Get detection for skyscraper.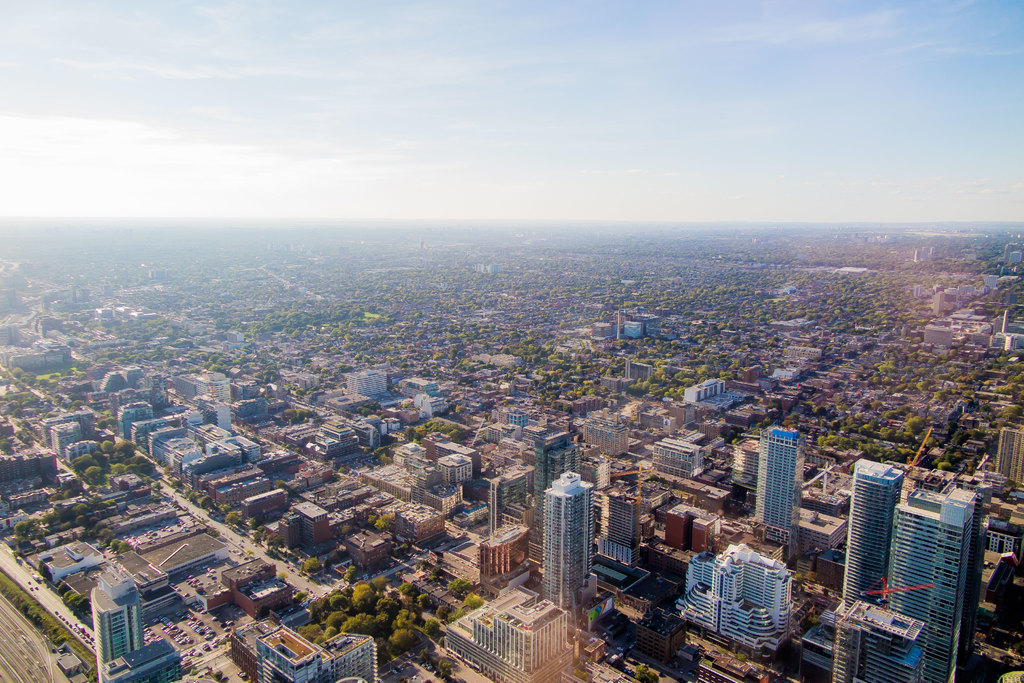
Detection: 877 490 985 682.
